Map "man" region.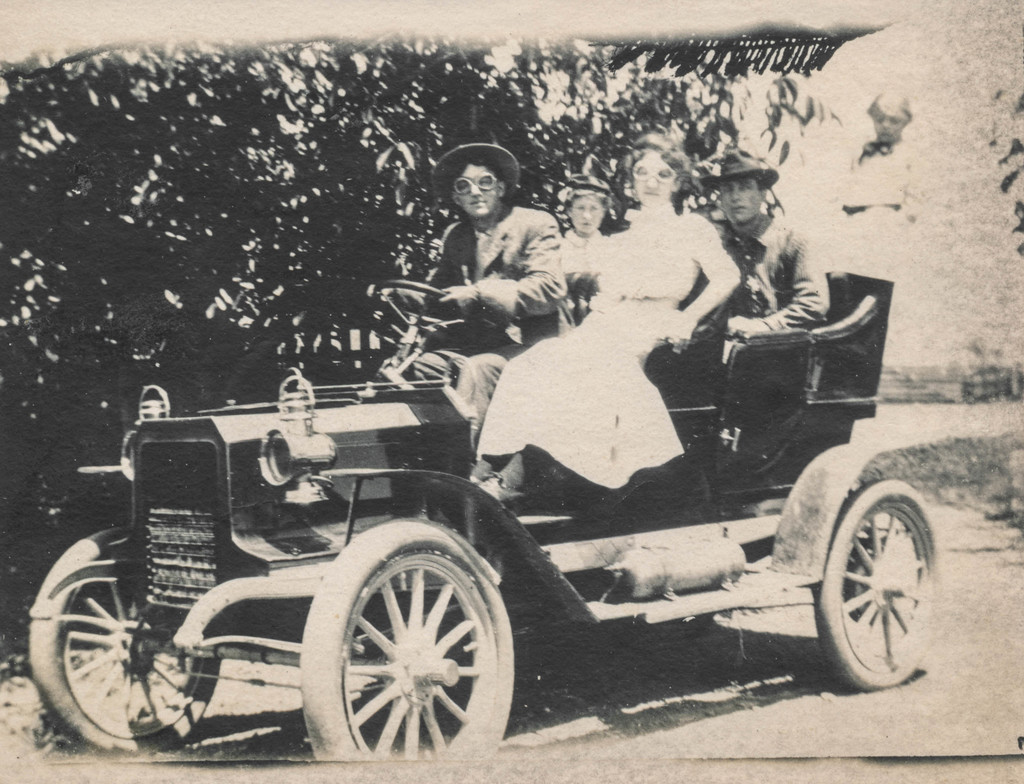
Mapped to box=[376, 140, 576, 437].
